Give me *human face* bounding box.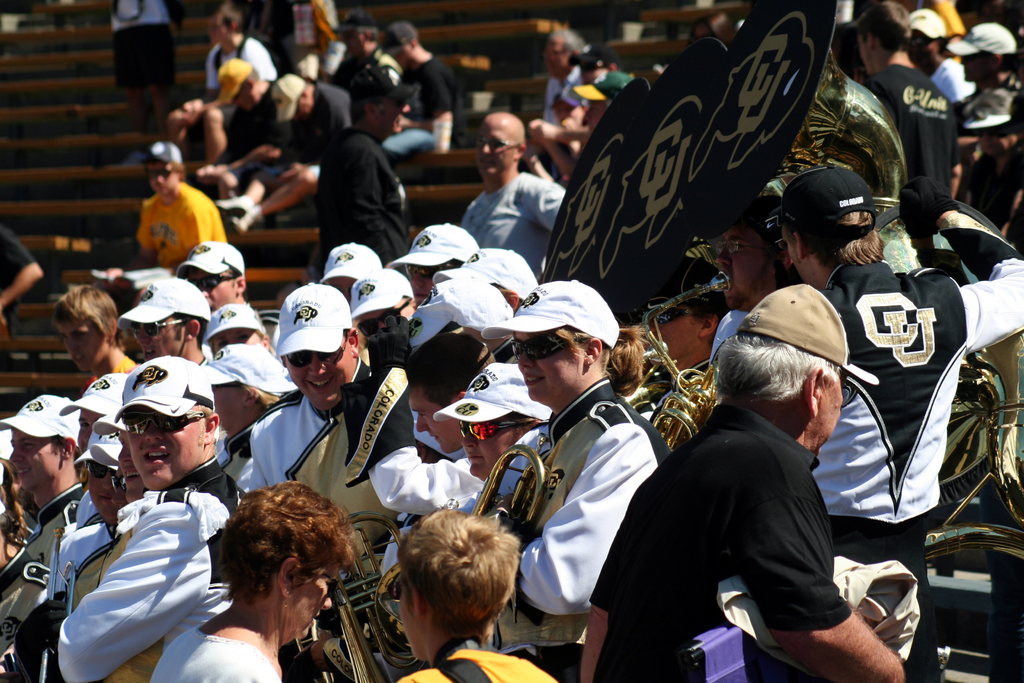
<bbox>714, 226, 786, 306</bbox>.
